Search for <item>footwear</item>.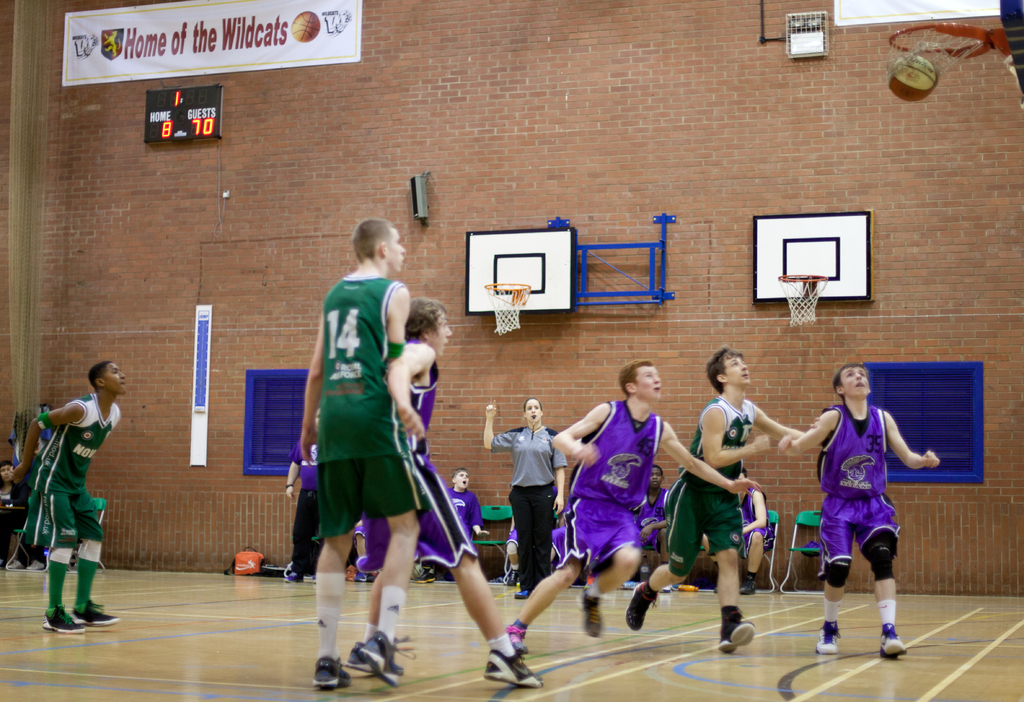
Found at 313,654,349,693.
